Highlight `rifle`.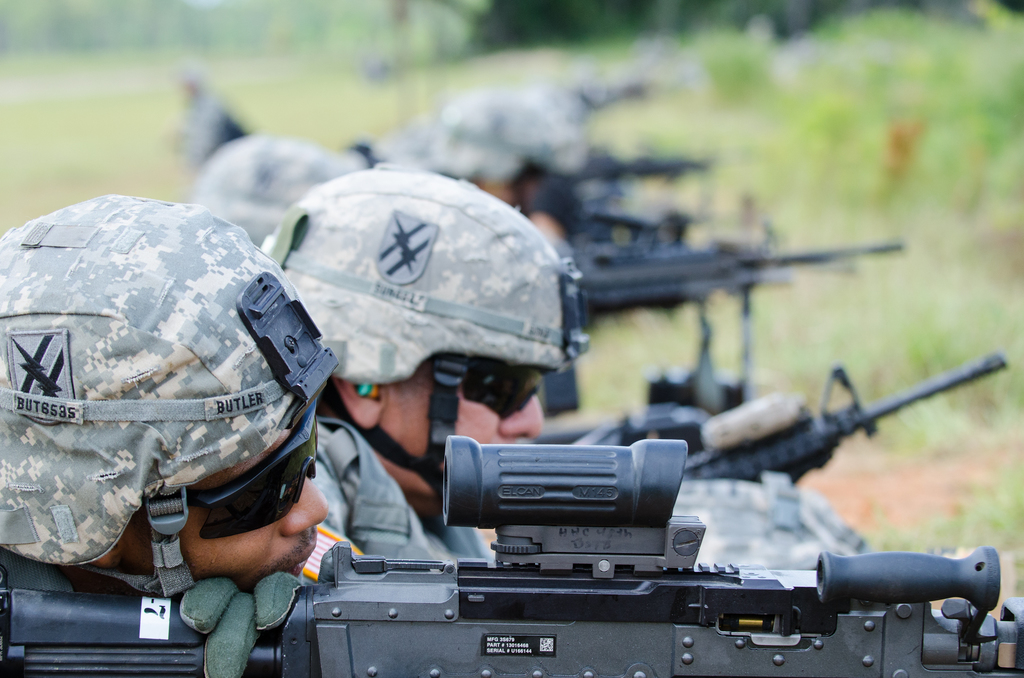
Highlighted region: bbox=[568, 359, 1013, 485].
